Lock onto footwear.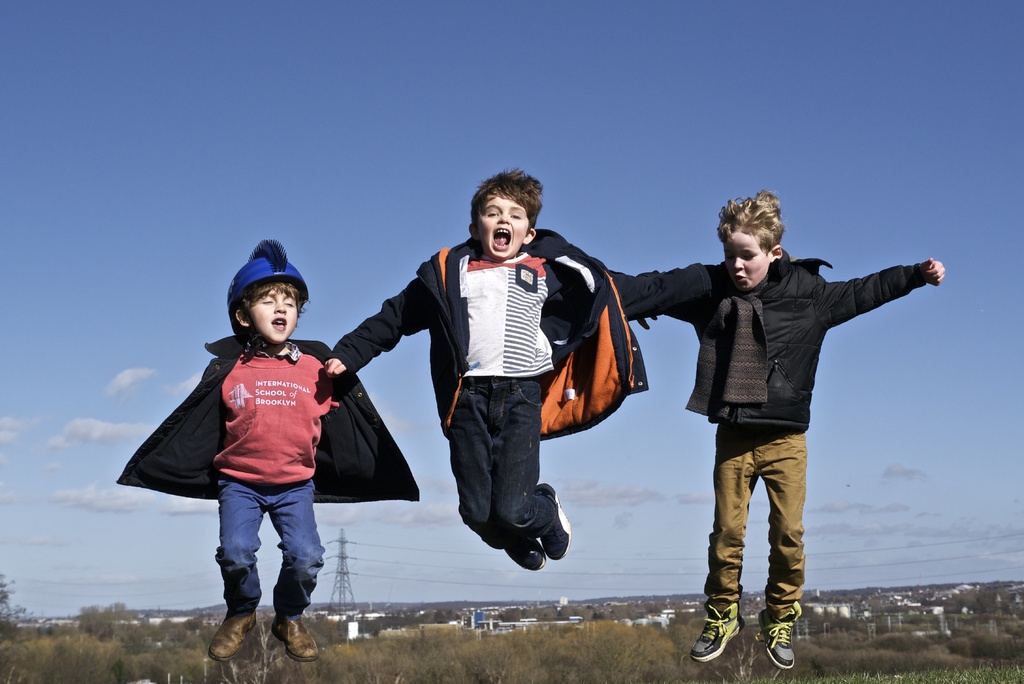
Locked: <box>275,620,321,663</box>.
